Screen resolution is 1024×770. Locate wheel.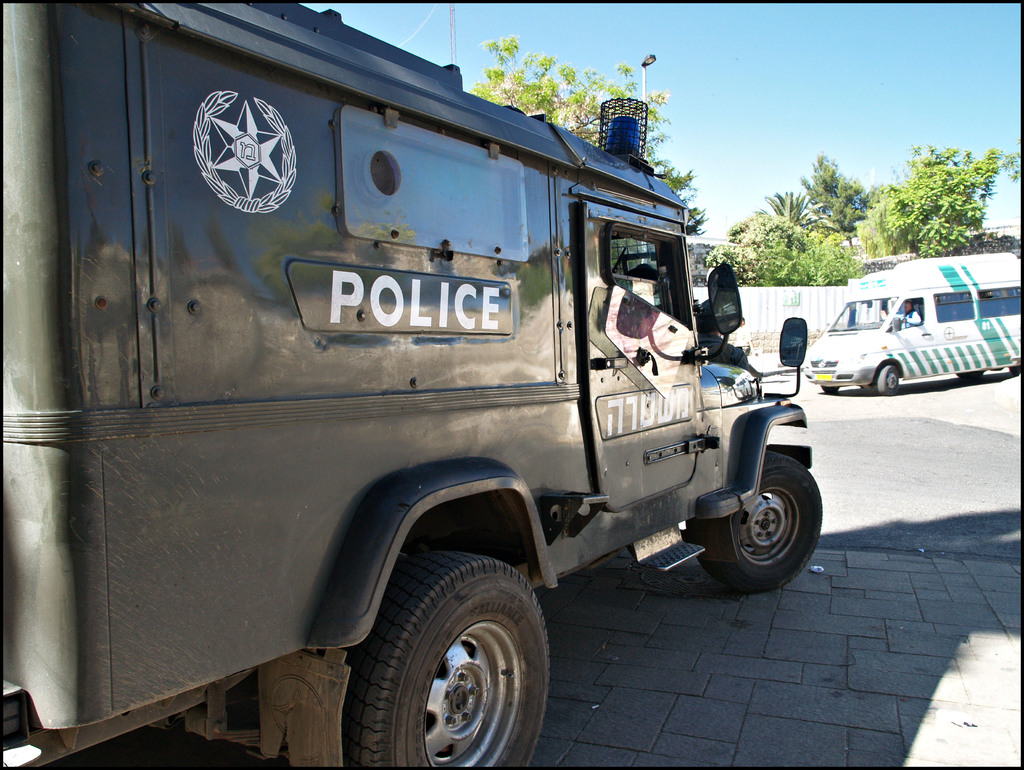
locate(821, 388, 841, 396).
